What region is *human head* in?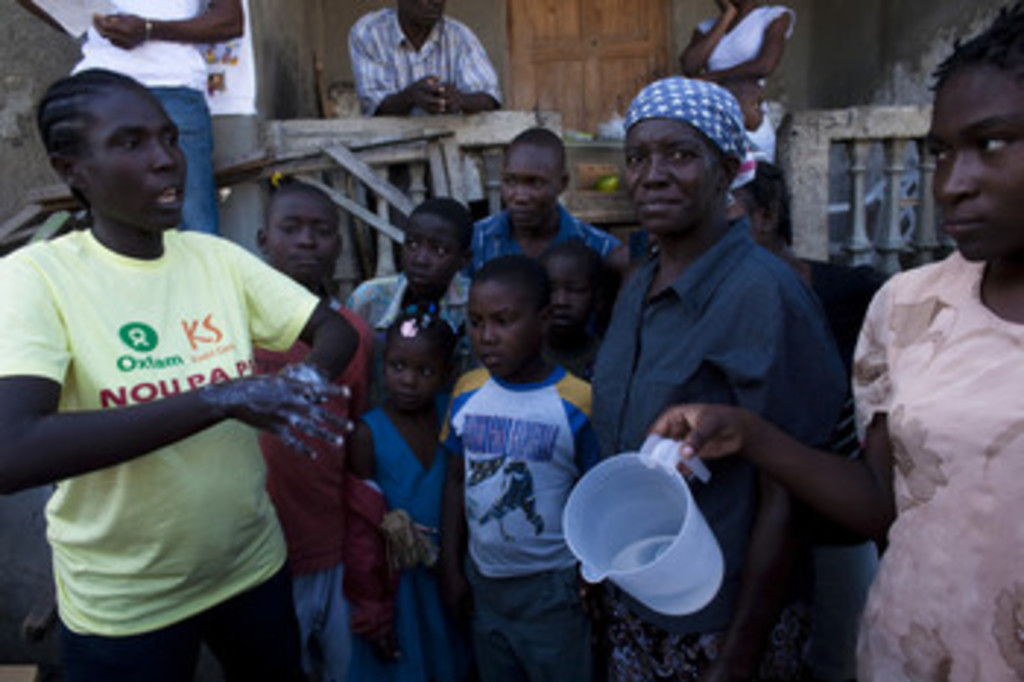
395,0,453,29.
